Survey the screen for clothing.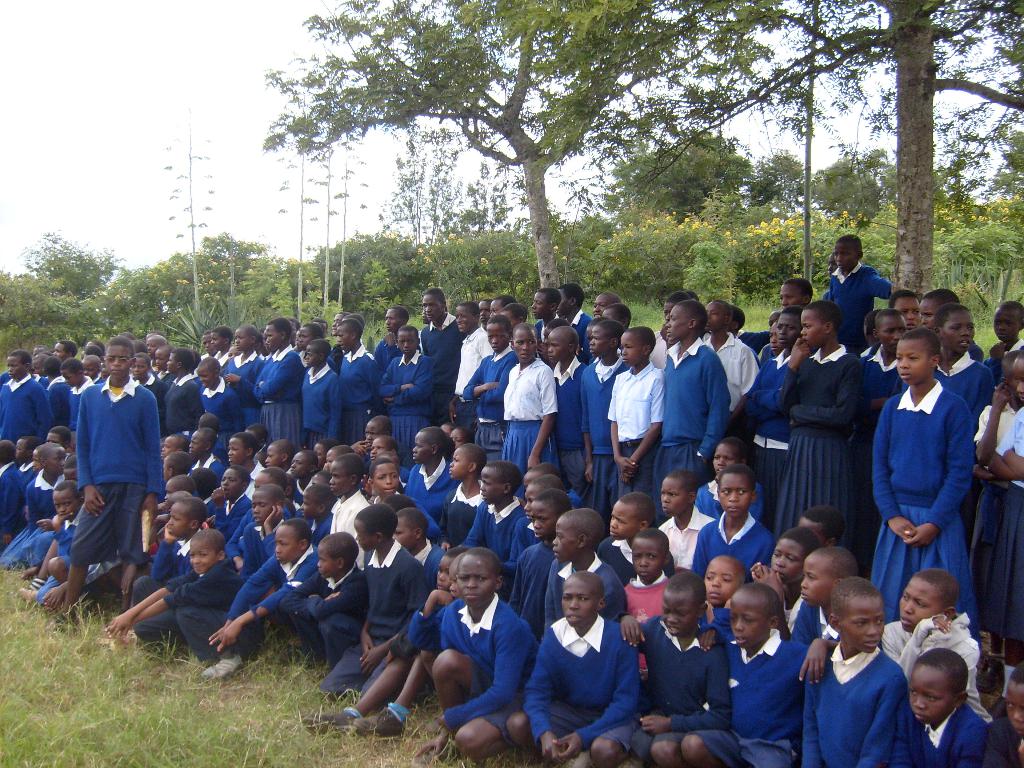
Survey found: bbox=[404, 457, 471, 534].
